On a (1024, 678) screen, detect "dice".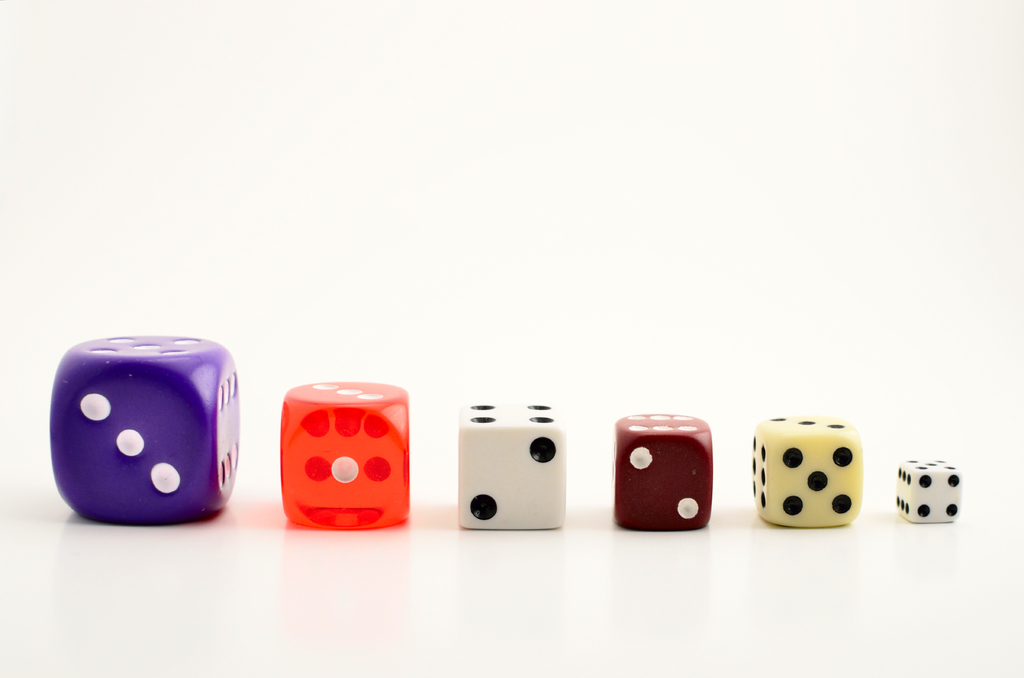
l=894, t=453, r=964, b=522.
